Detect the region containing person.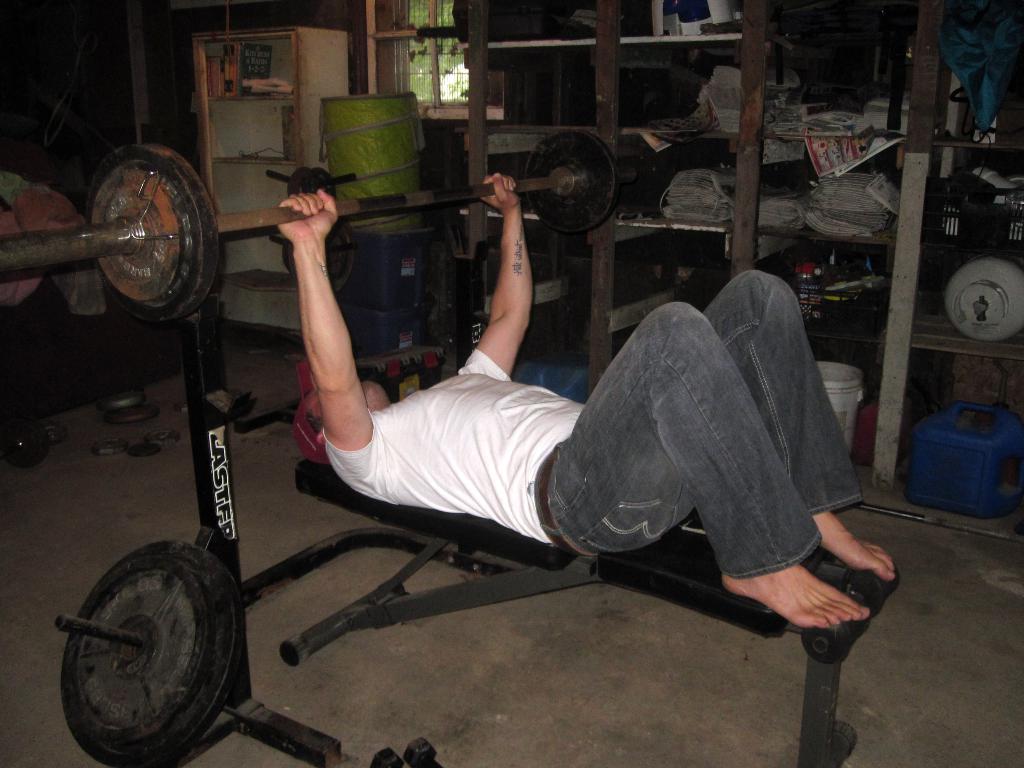
287 108 817 736.
